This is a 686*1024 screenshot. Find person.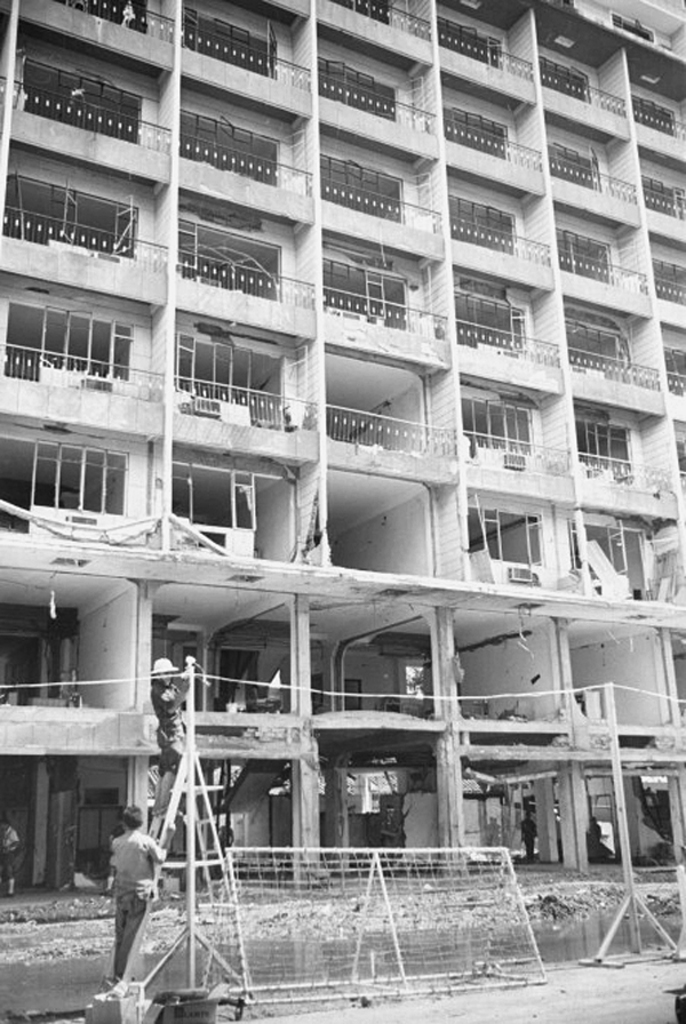
Bounding box: detection(0, 818, 32, 893).
